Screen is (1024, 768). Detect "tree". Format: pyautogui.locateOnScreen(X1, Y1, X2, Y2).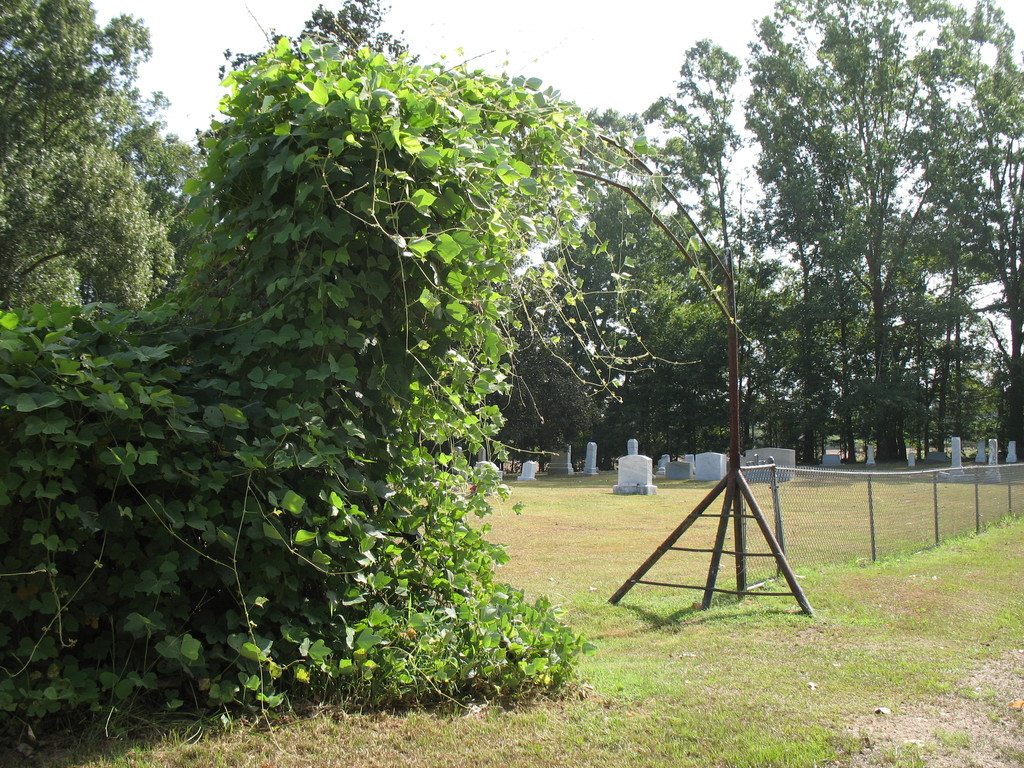
pyautogui.locateOnScreen(285, 0, 408, 60).
